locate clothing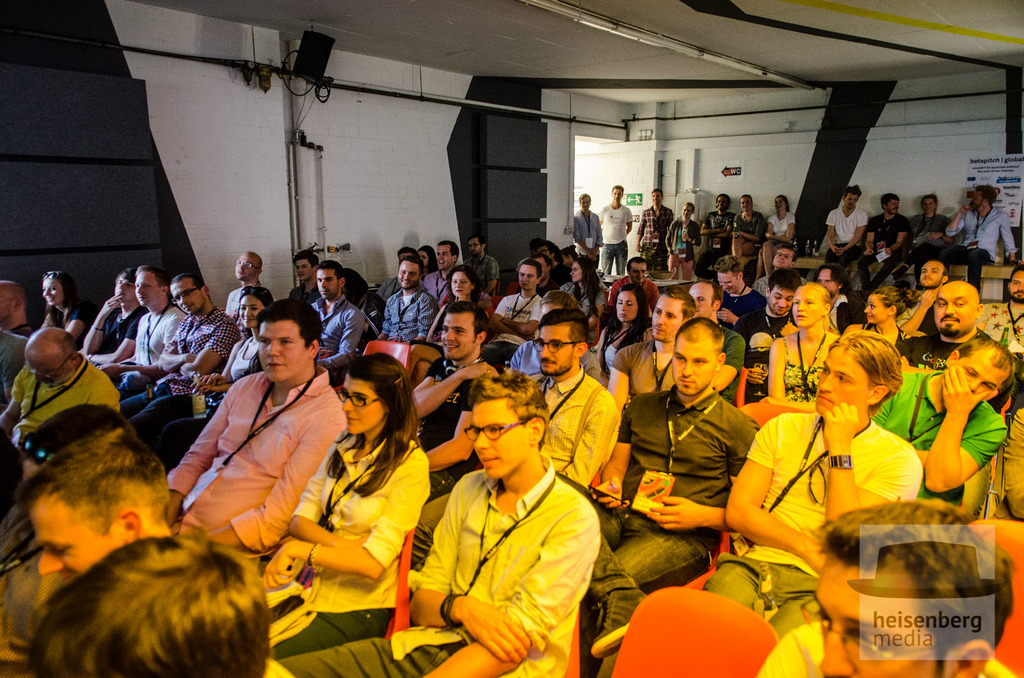
<box>465,249,502,293</box>
